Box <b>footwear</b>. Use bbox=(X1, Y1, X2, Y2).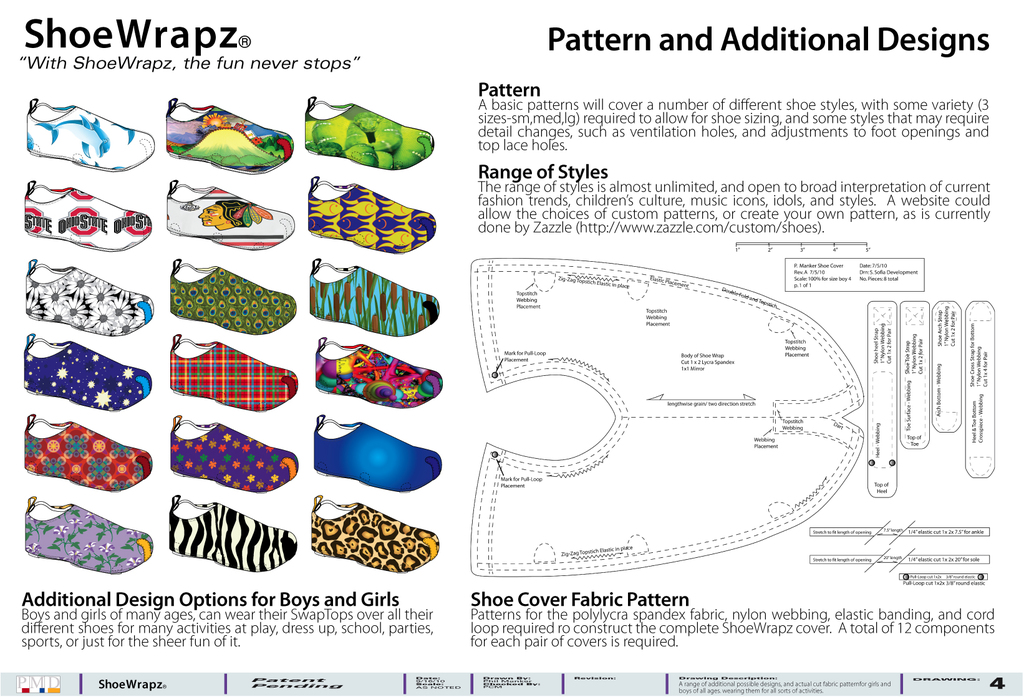
bbox=(22, 411, 152, 490).
